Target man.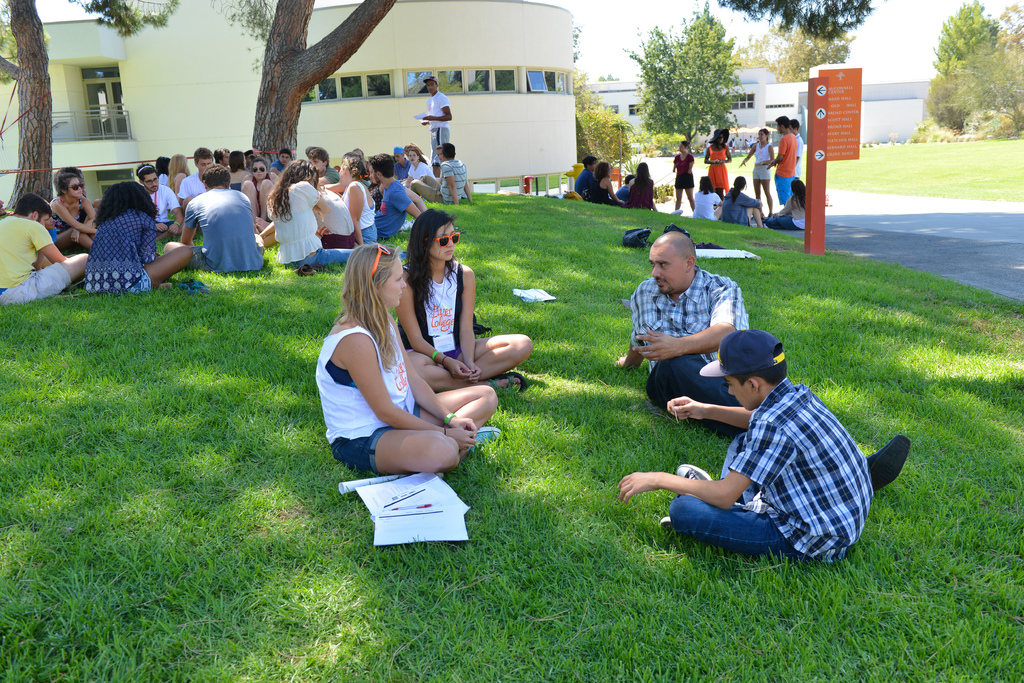
Target region: bbox=(367, 154, 431, 244).
